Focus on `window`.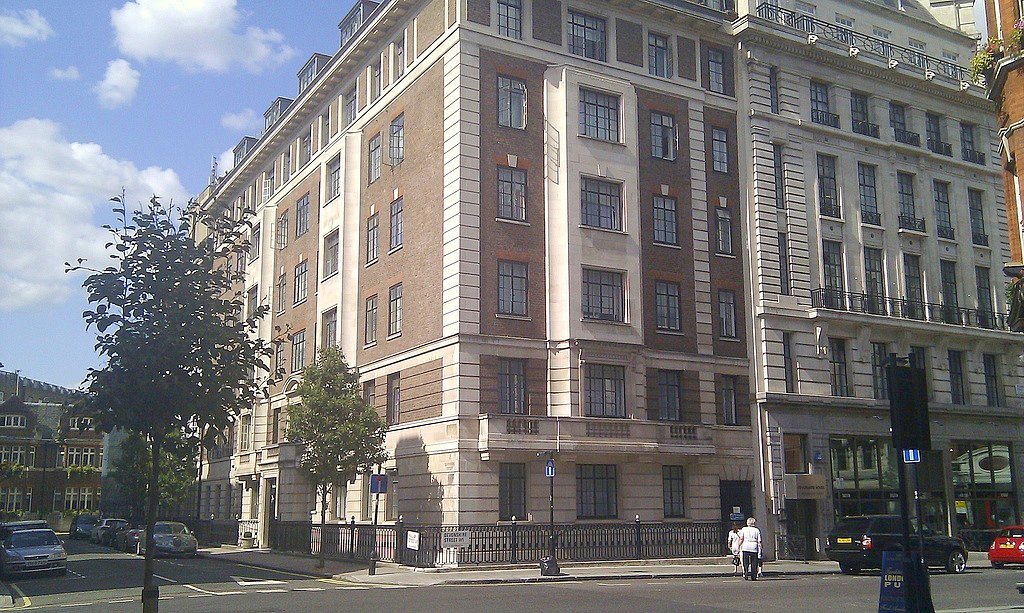
Focused at {"left": 364, "top": 292, "right": 380, "bottom": 345}.
